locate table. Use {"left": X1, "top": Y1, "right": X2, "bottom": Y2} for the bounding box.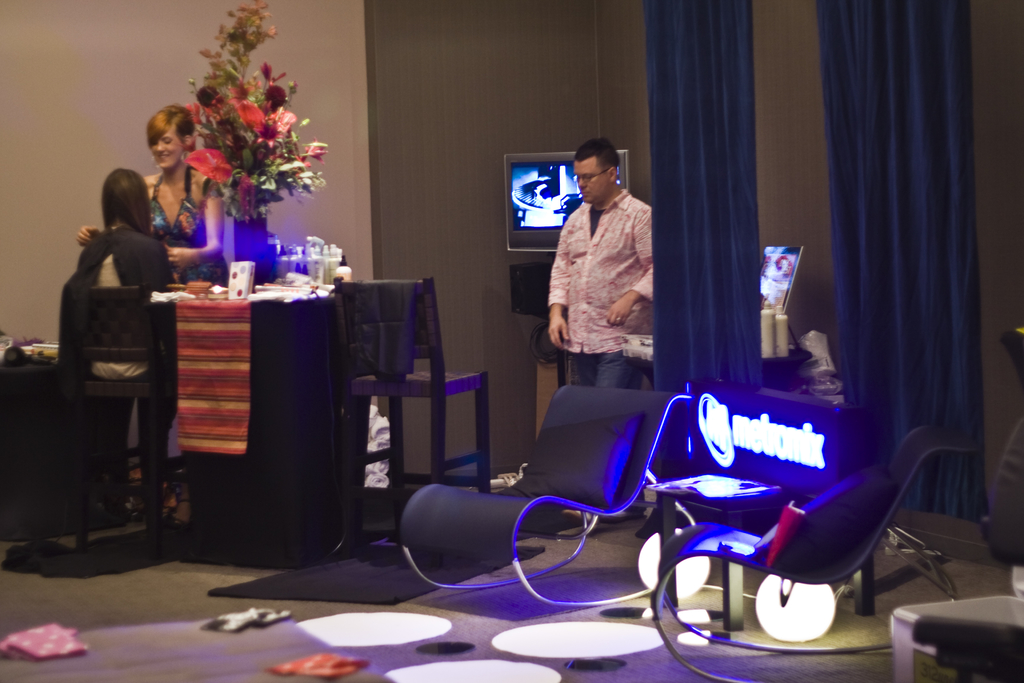
{"left": 0, "top": 610, "right": 390, "bottom": 682}.
